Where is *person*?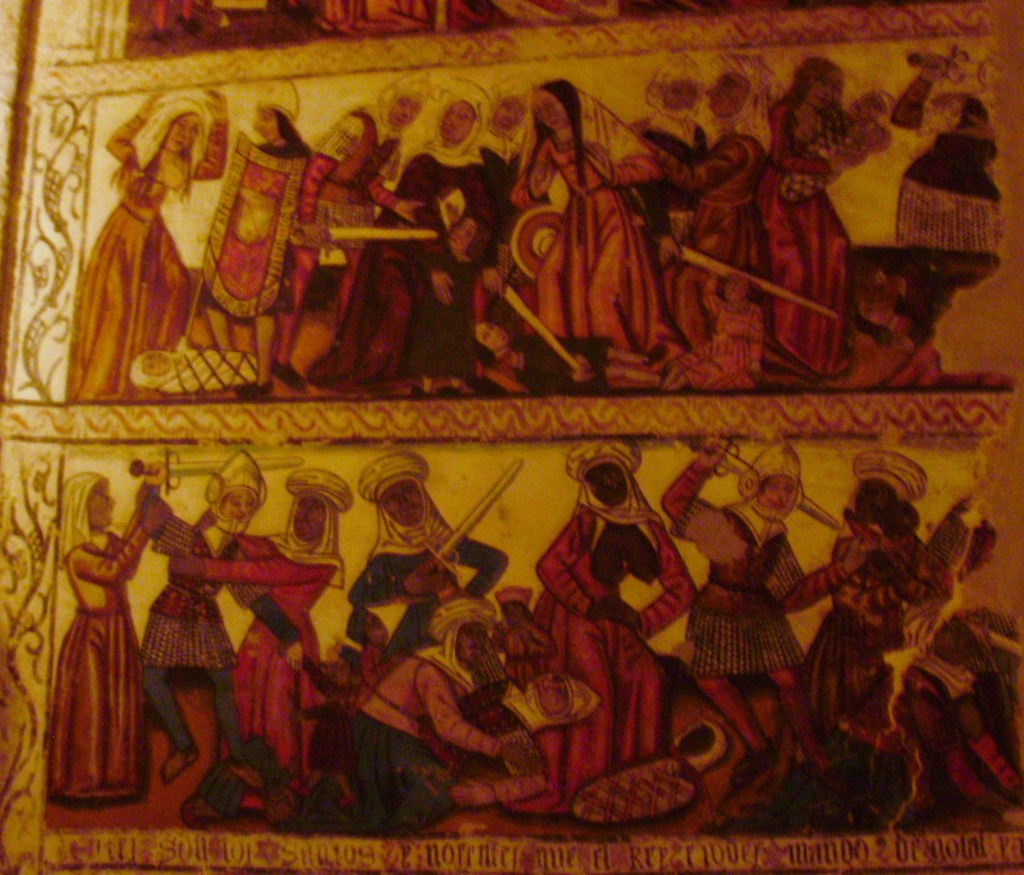
x1=660 y1=430 x2=875 y2=760.
